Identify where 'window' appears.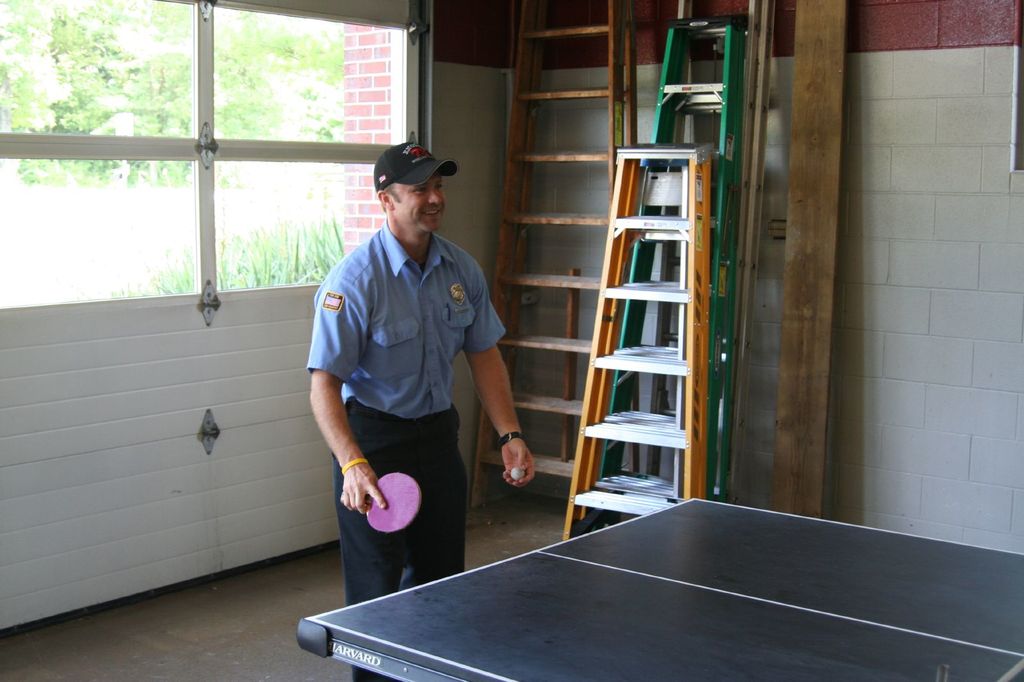
Appears at (0,0,428,295).
